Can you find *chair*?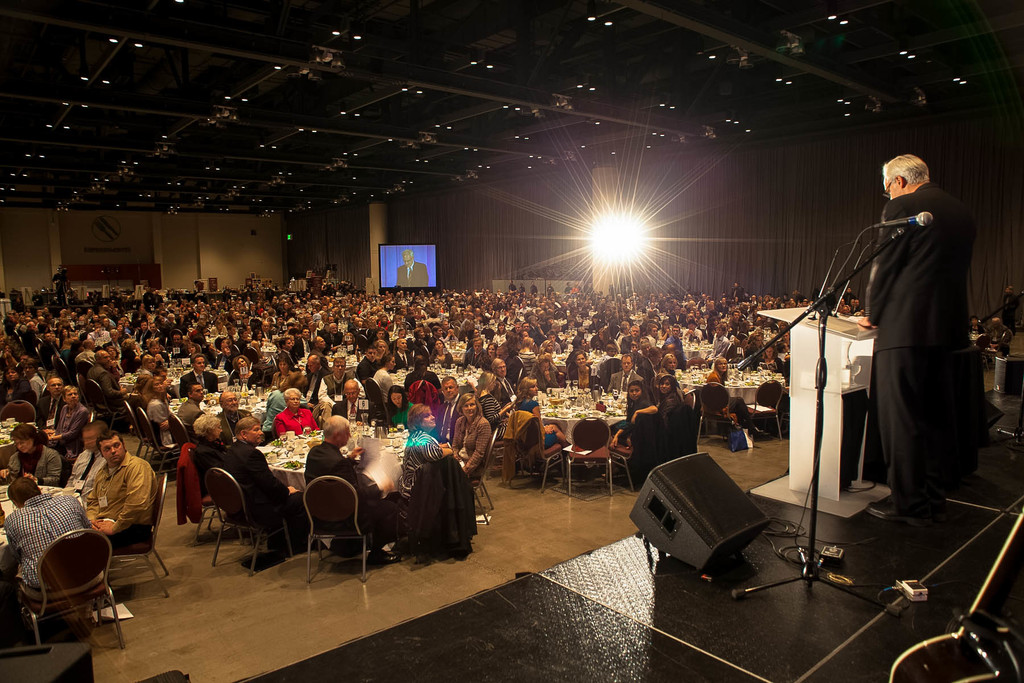
Yes, bounding box: region(120, 397, 157, 457).
